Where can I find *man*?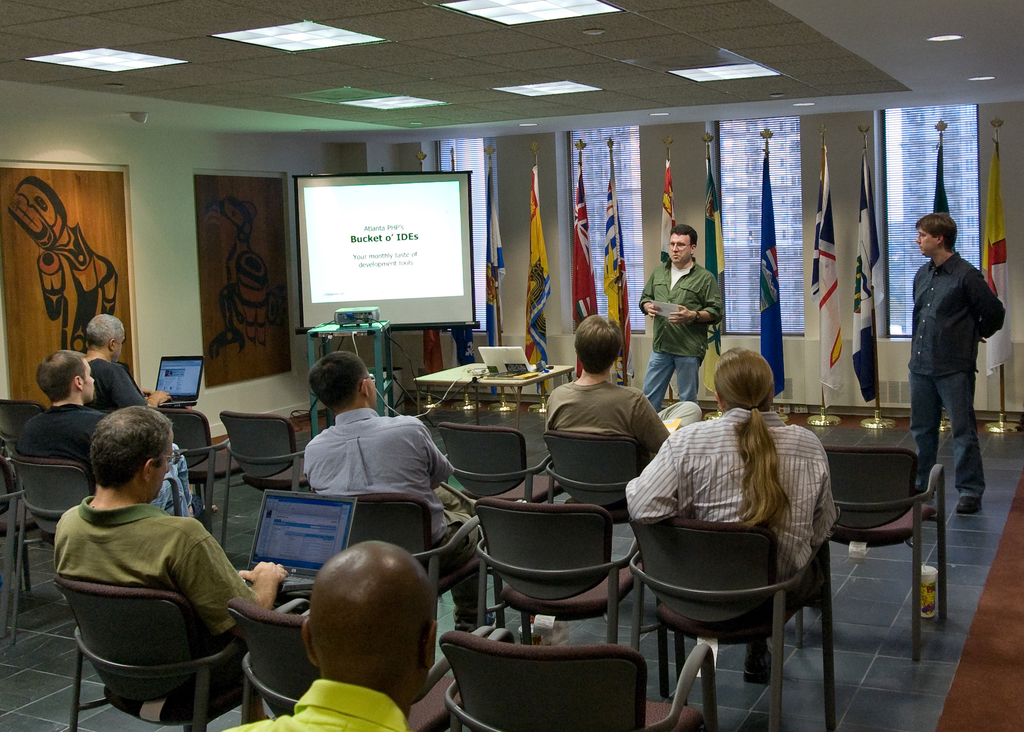
You can find it at pyautogui.locateOnScreen(52, 400, 304, 715).
